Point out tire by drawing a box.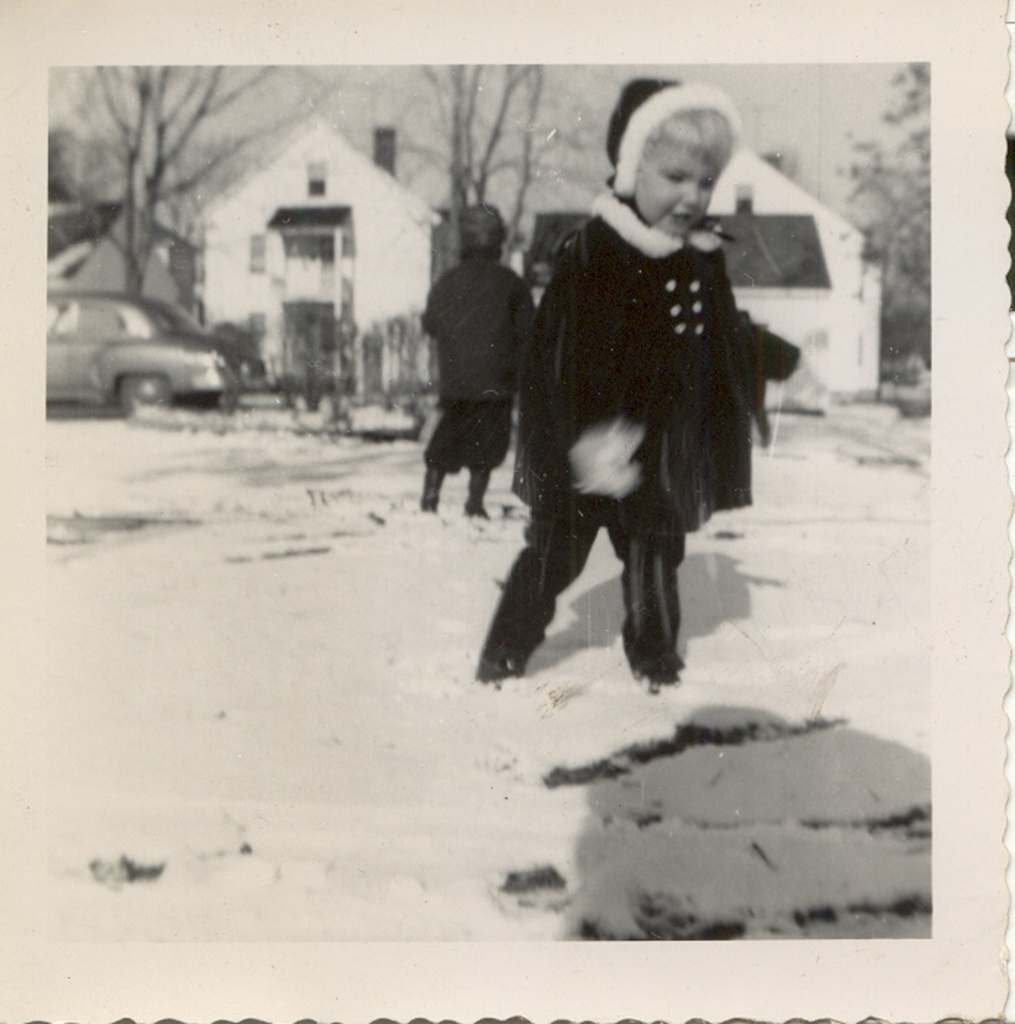
left=123, top=368, right=172, bottom=415.
